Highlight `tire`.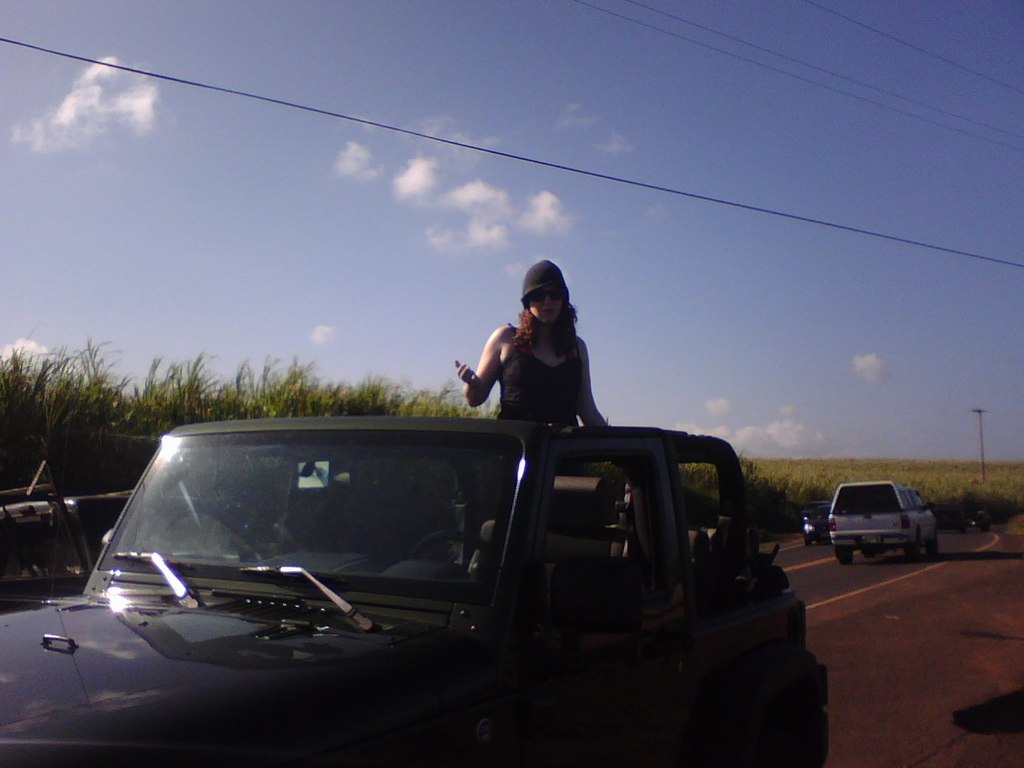
Highlighted region: 864/546/882/558.
